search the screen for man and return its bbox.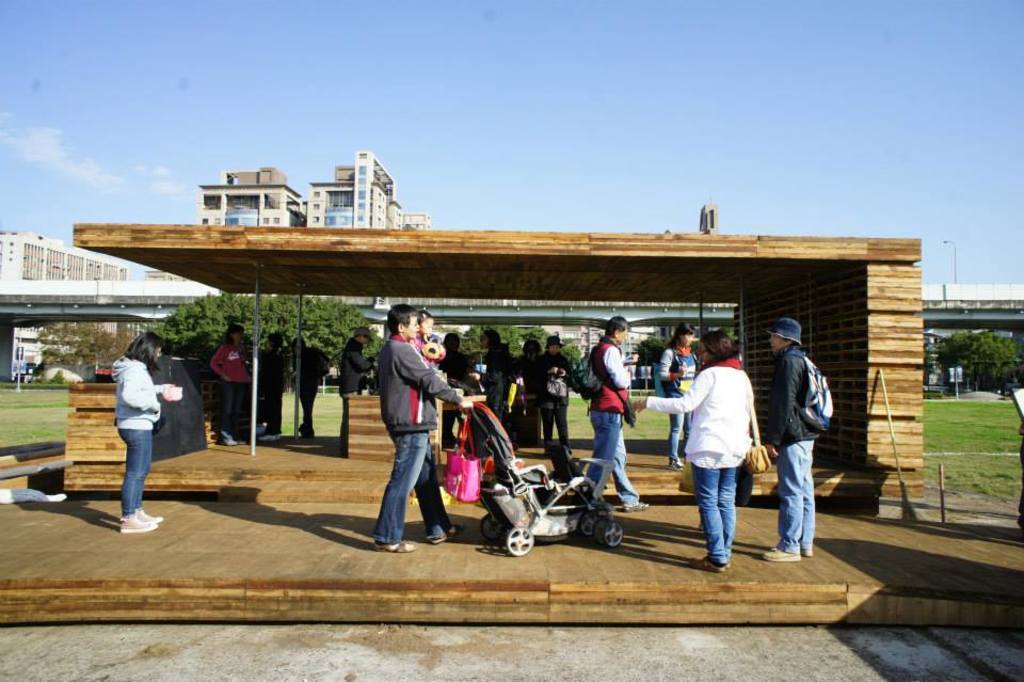
Found: [333,321,377,458].
